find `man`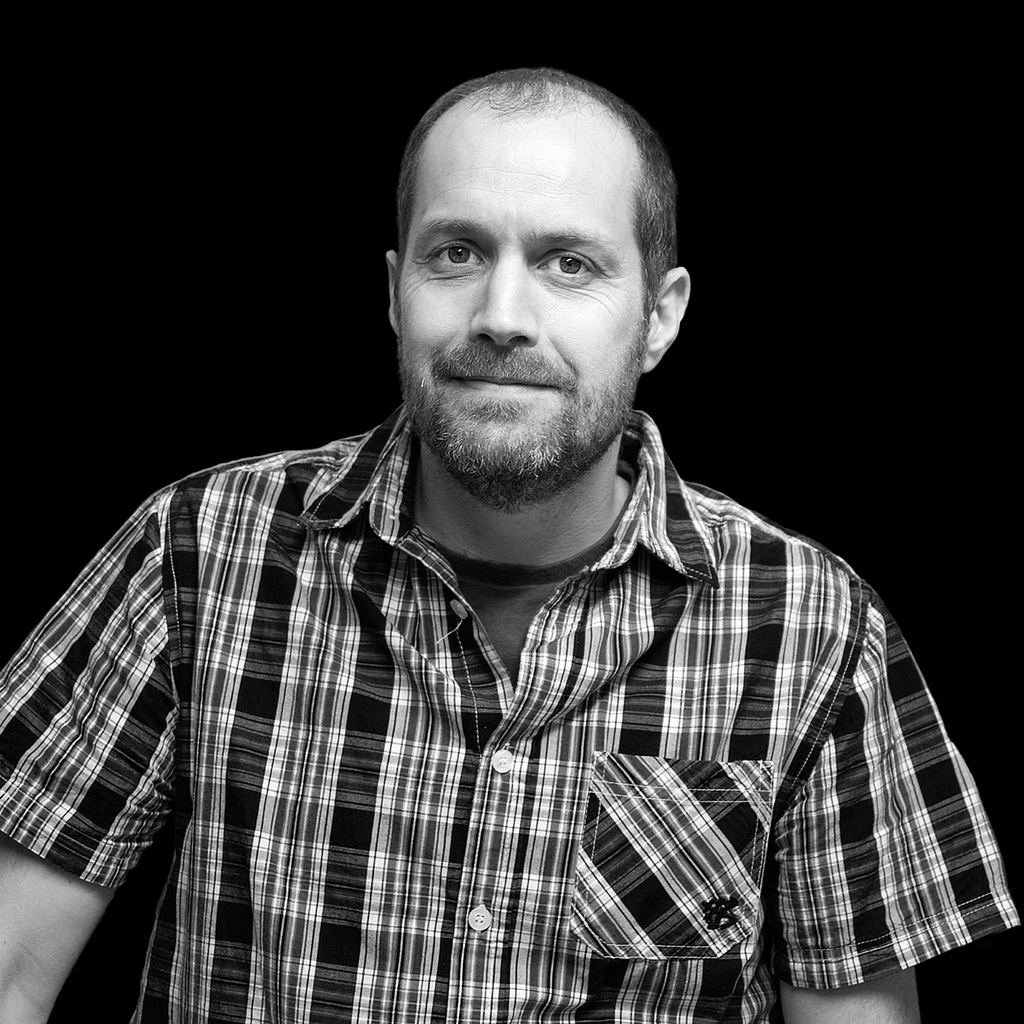
(left=13, top=37, right=982, bottom=1018)
